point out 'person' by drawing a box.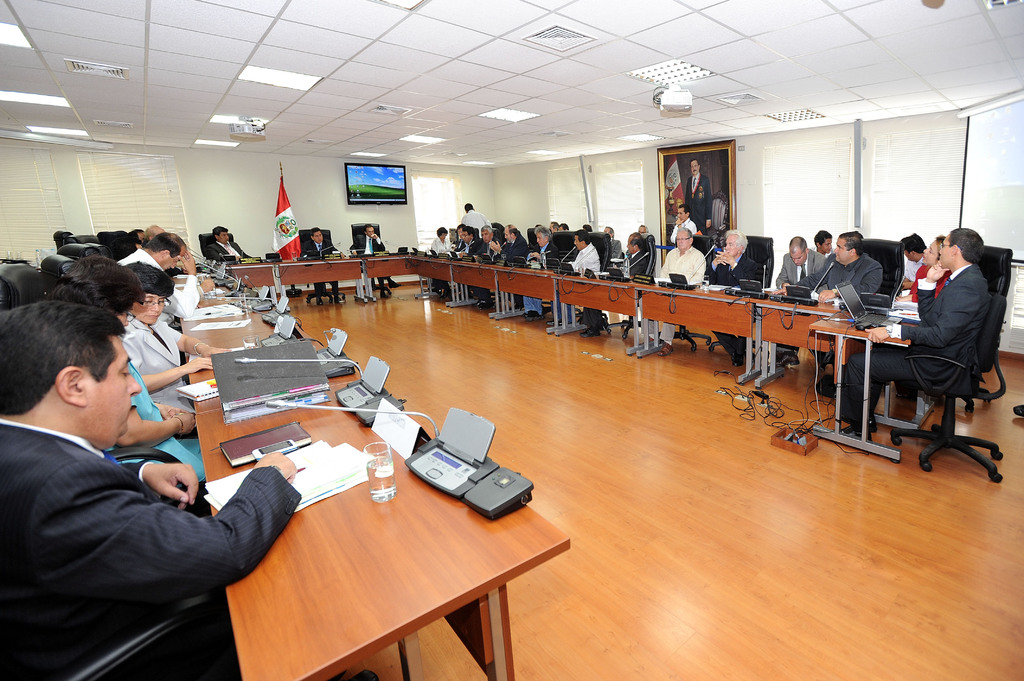
BBox(97, 262, 230, 414).
